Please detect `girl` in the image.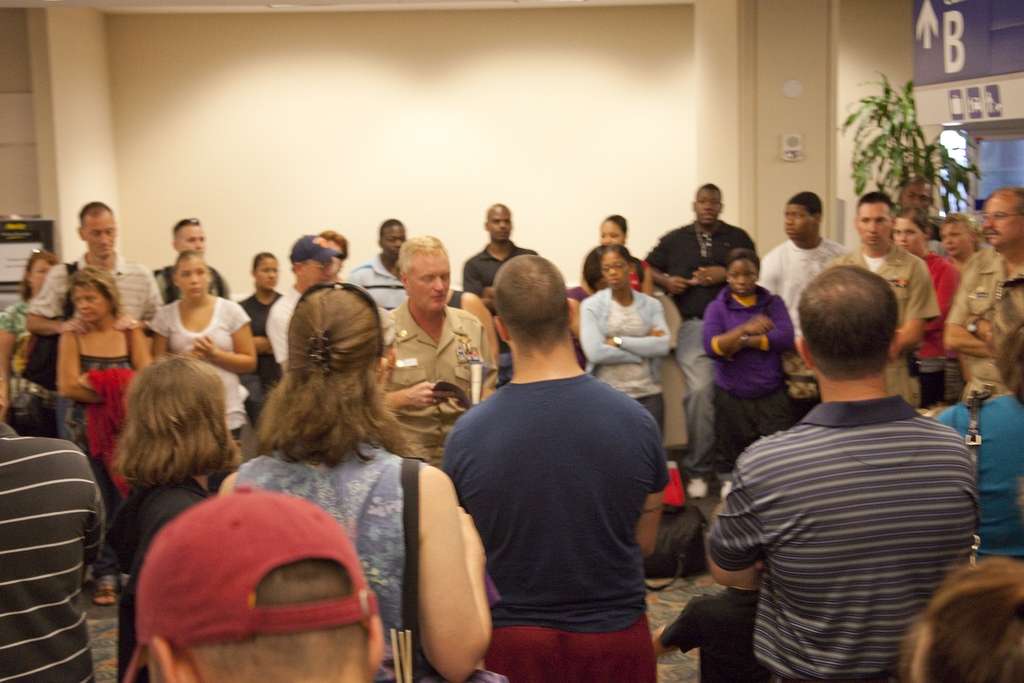
893/207/959/407.
